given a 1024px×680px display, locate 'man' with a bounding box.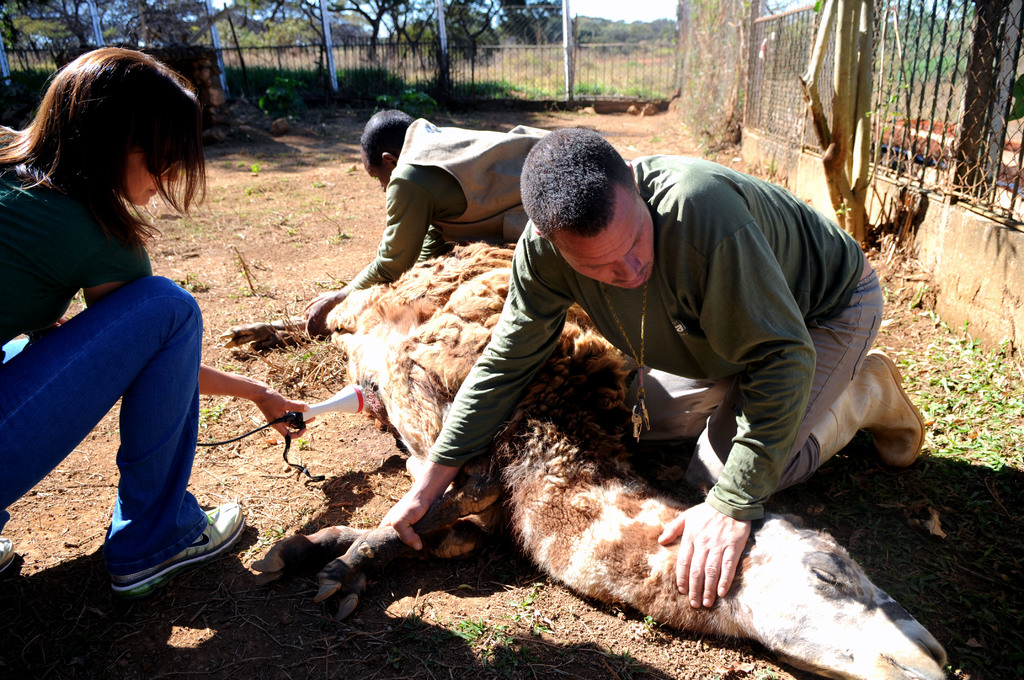
Located: (301, 106, 552, 336).
